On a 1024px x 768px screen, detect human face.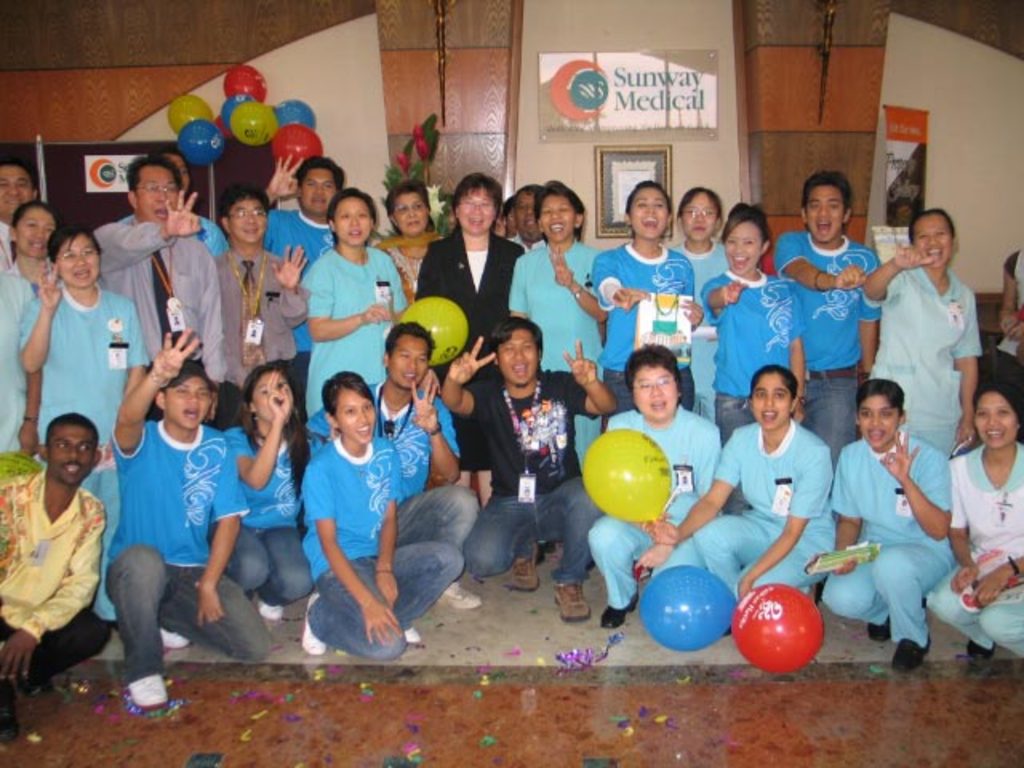
{"x1": 48, "y1": 426, "x2": 98, "y2": 482}.
